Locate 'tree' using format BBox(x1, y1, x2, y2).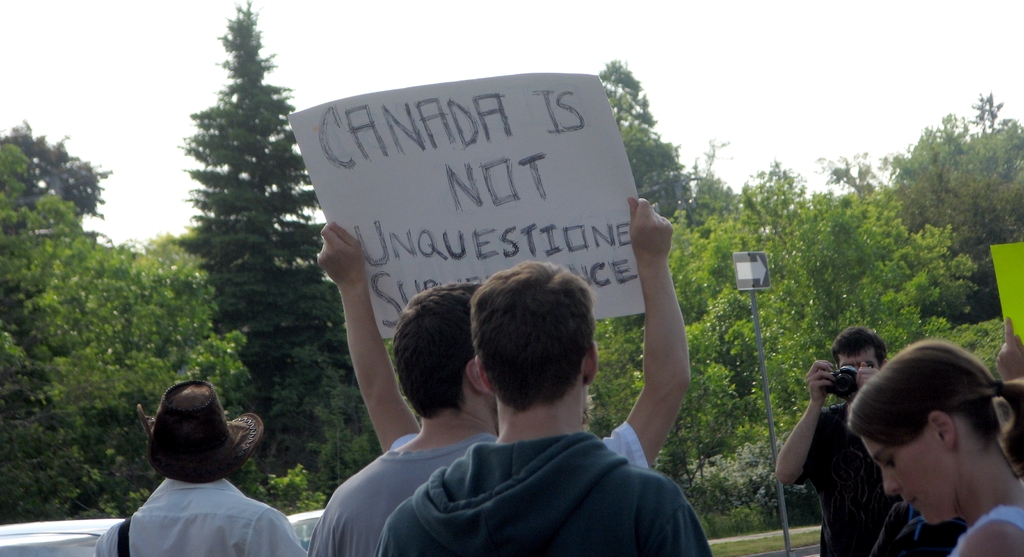
BBox(686, 143, 762, 231).
